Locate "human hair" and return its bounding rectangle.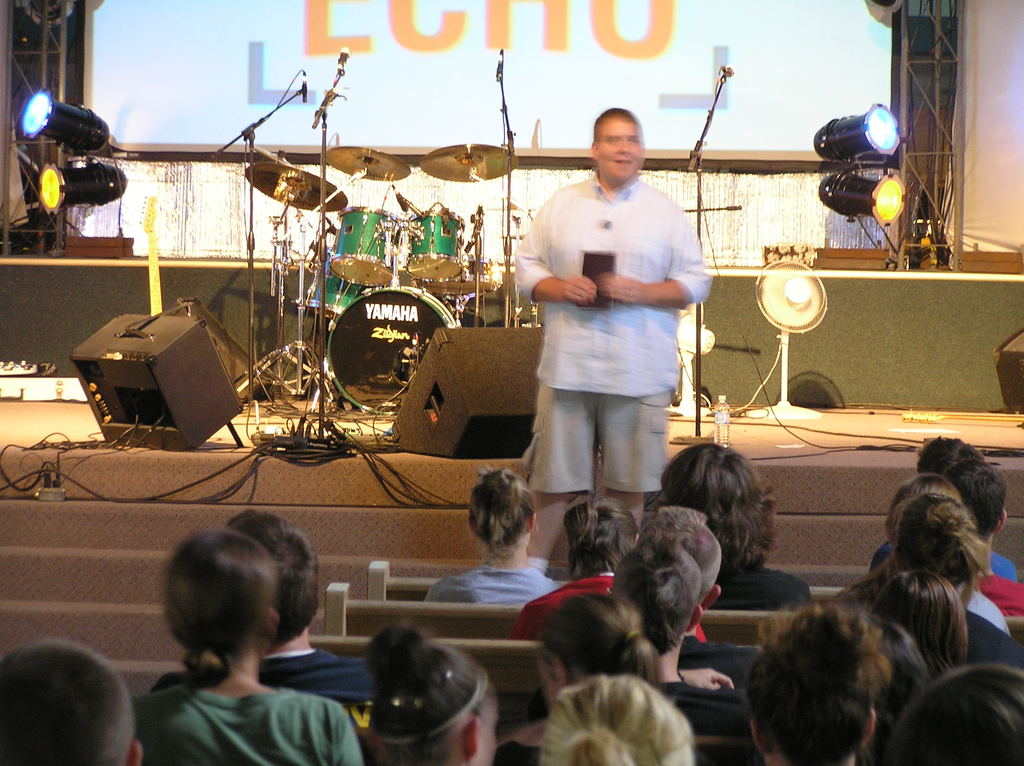
(867,522,984,599).
